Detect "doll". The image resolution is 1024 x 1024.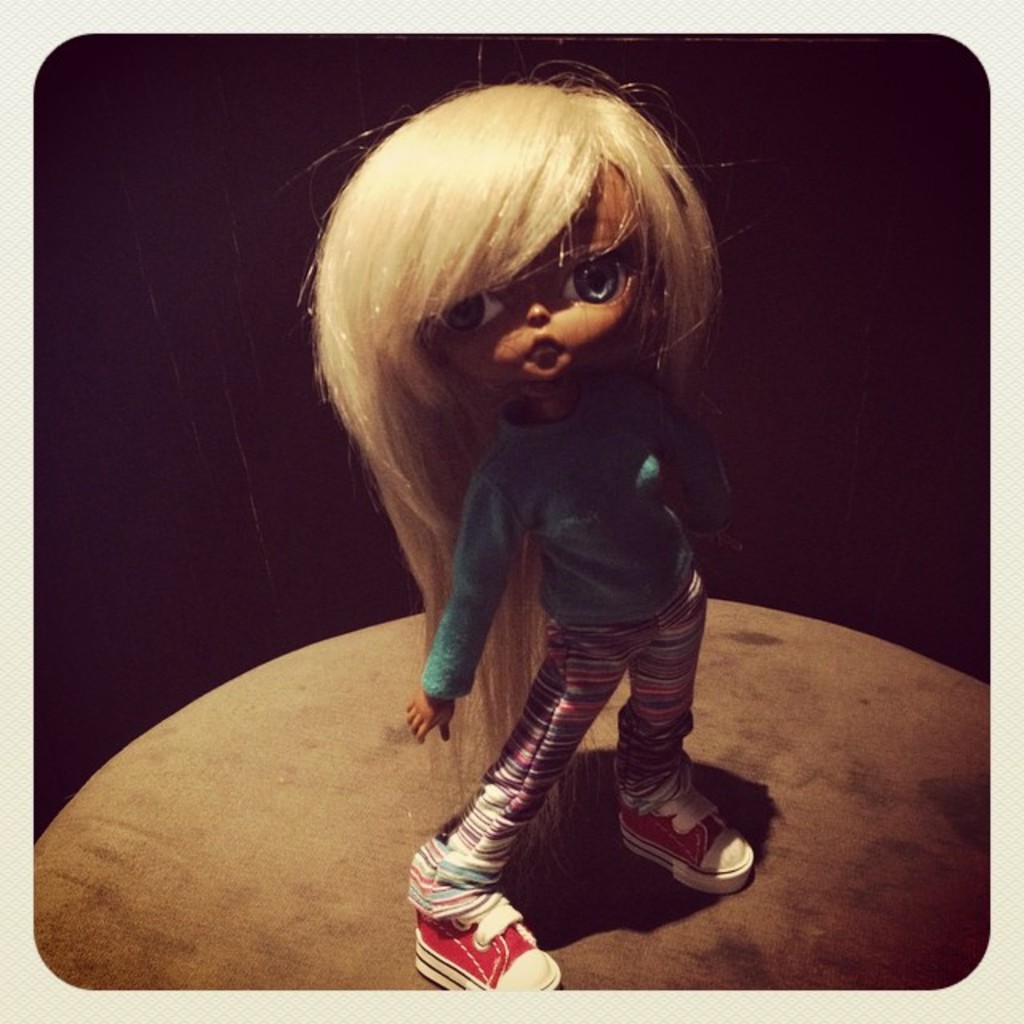
(269,94,805,971).
